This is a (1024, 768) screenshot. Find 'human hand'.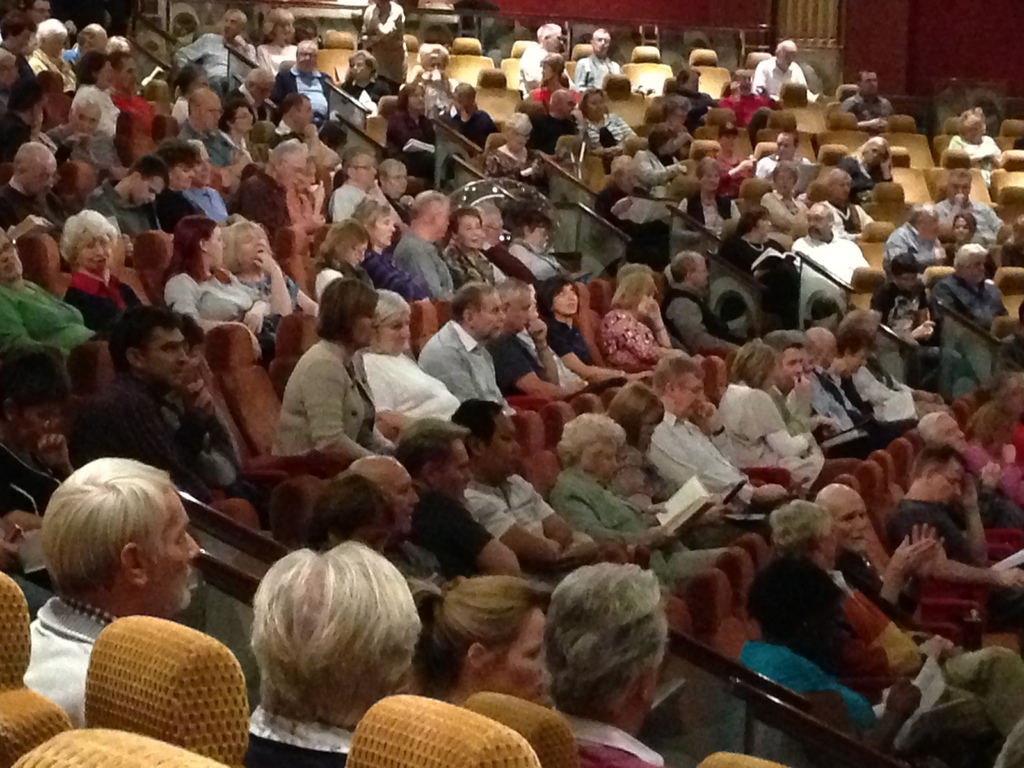
Bounding box: detection(180, 378, 218, 424).
